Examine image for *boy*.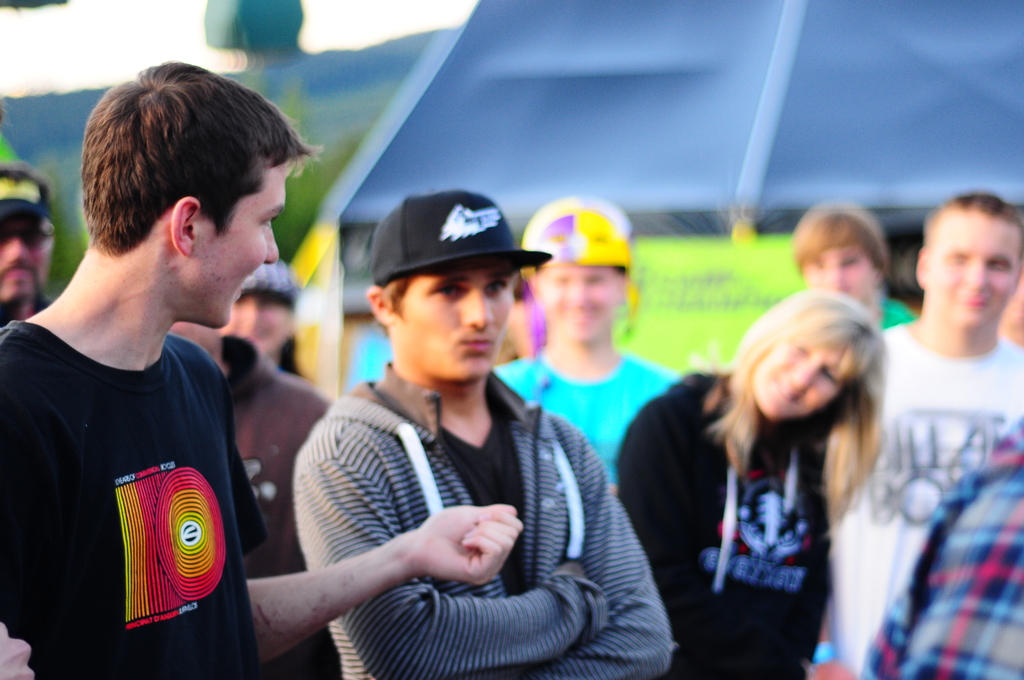
Examination result: BBox(791, 208, 918, 333).
